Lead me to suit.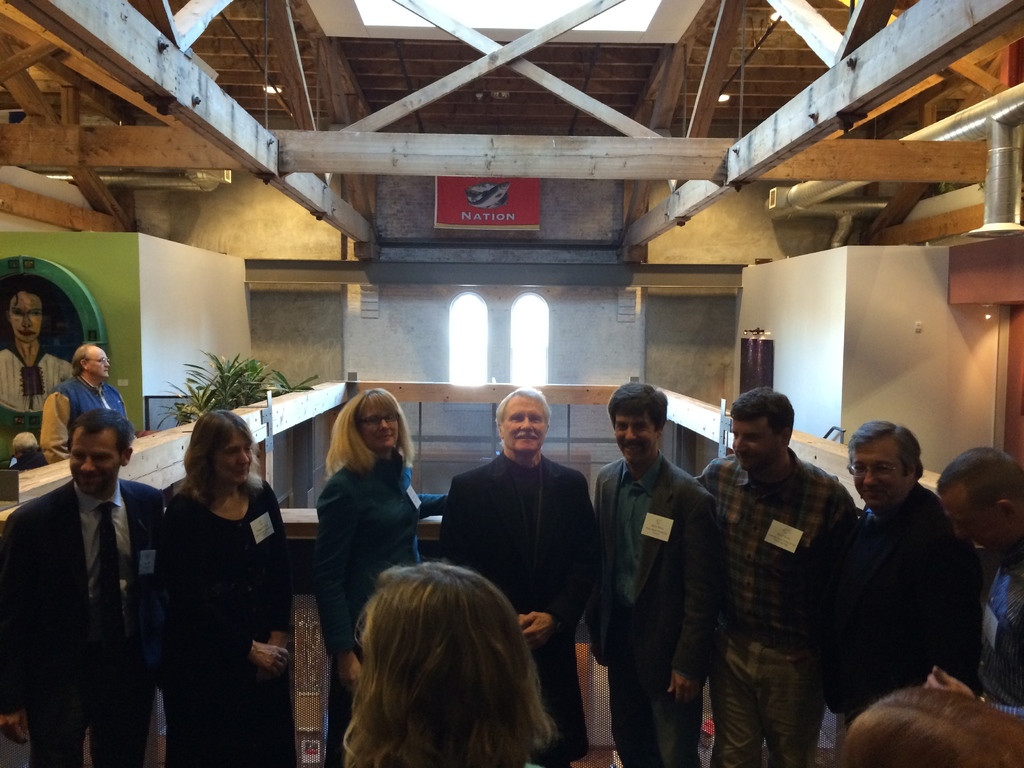
Lead to [15, 403, 161, 754].
